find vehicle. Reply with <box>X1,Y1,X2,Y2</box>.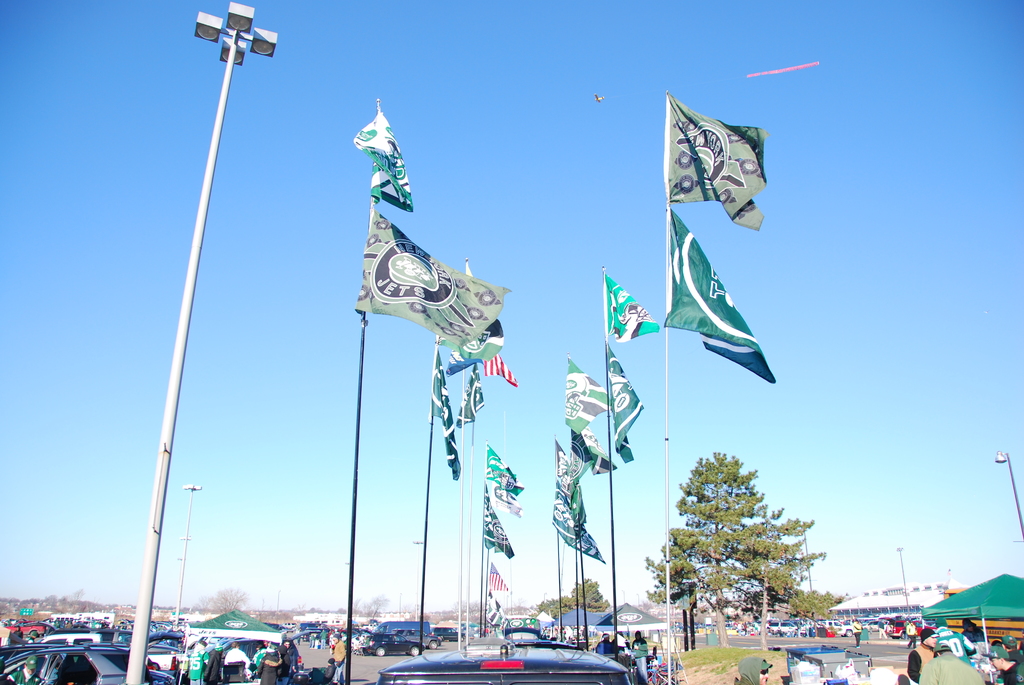
<box>431,619,466,639</box>.
